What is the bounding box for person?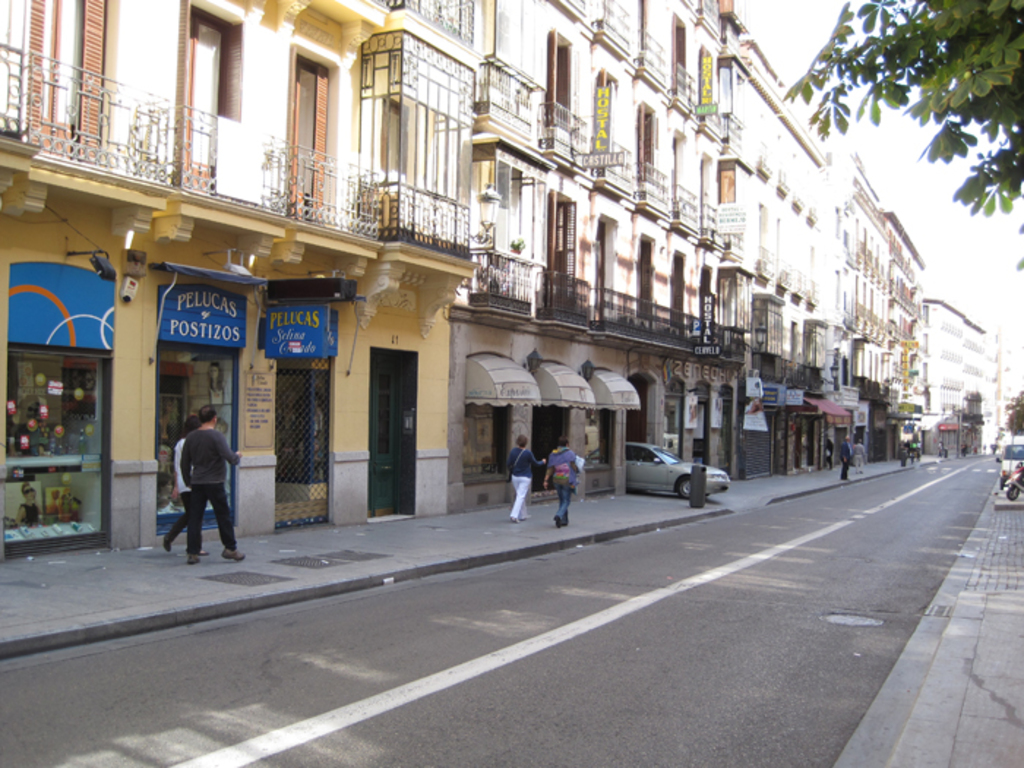
detection(840, 434, 853, 483).
